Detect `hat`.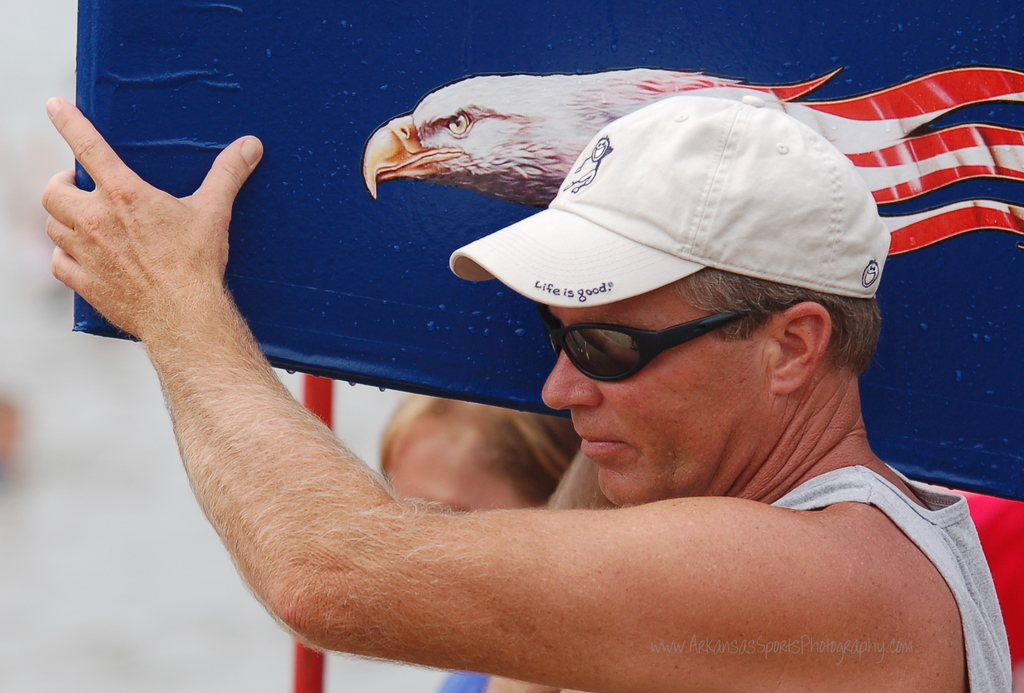
Detected at bbox=[436, 80, 892, 305].
